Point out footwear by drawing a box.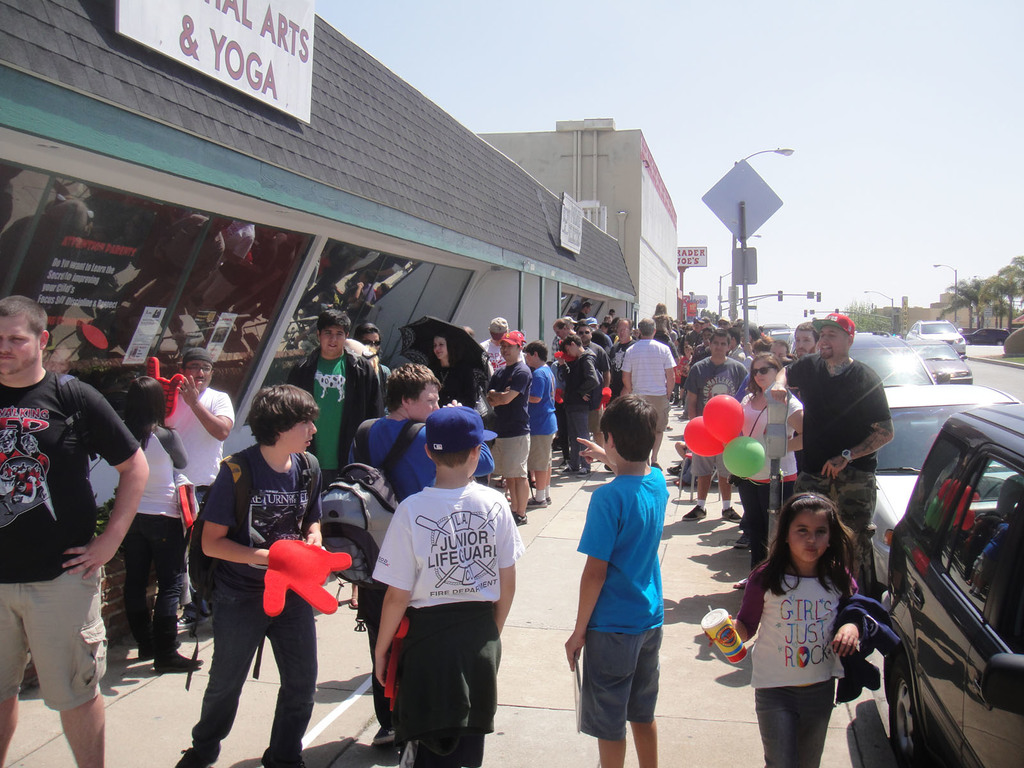
select_region(172, 744, 216, 767).
